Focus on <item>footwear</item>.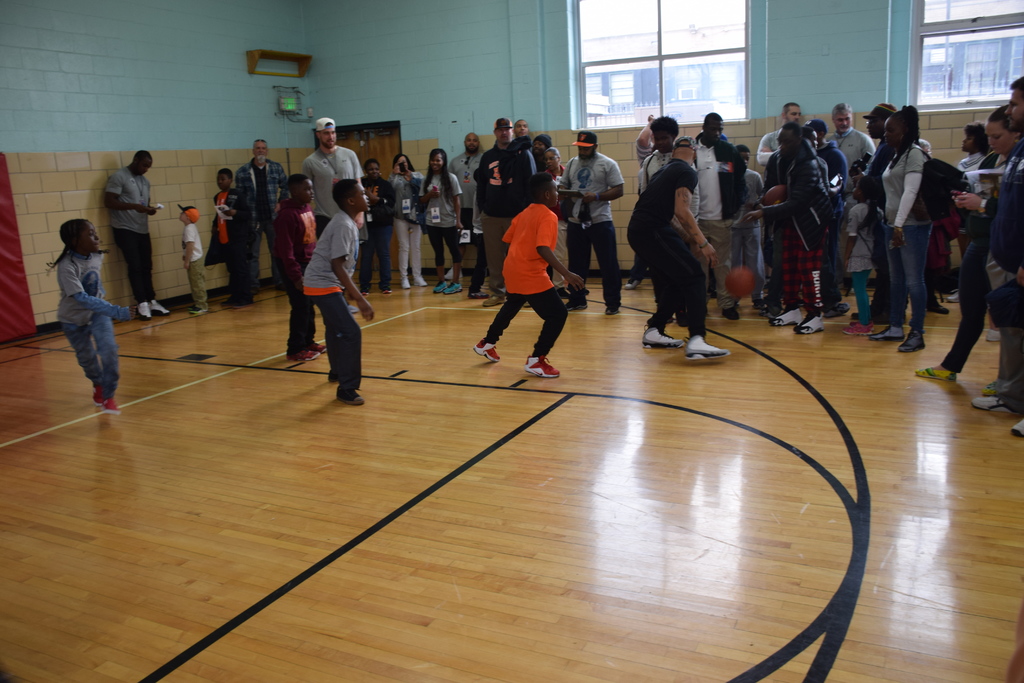
Focused at detection(767, 306, 801, 327).
